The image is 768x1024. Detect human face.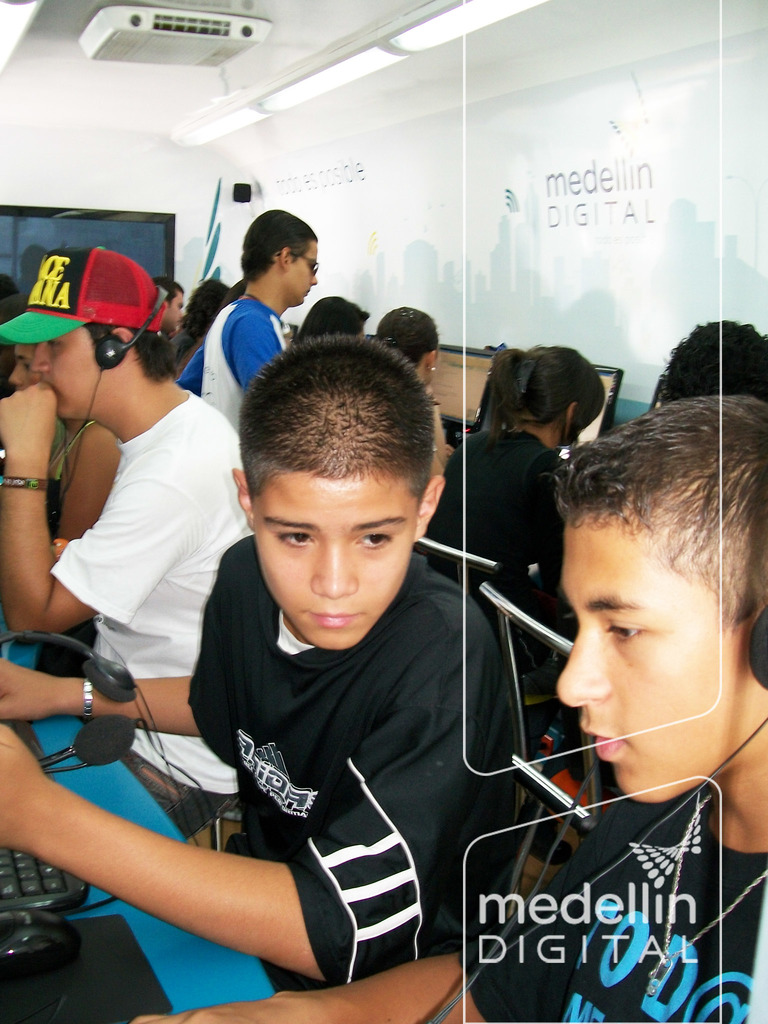
Detection: x1=31 y1=328 x2=103 y2=417.
